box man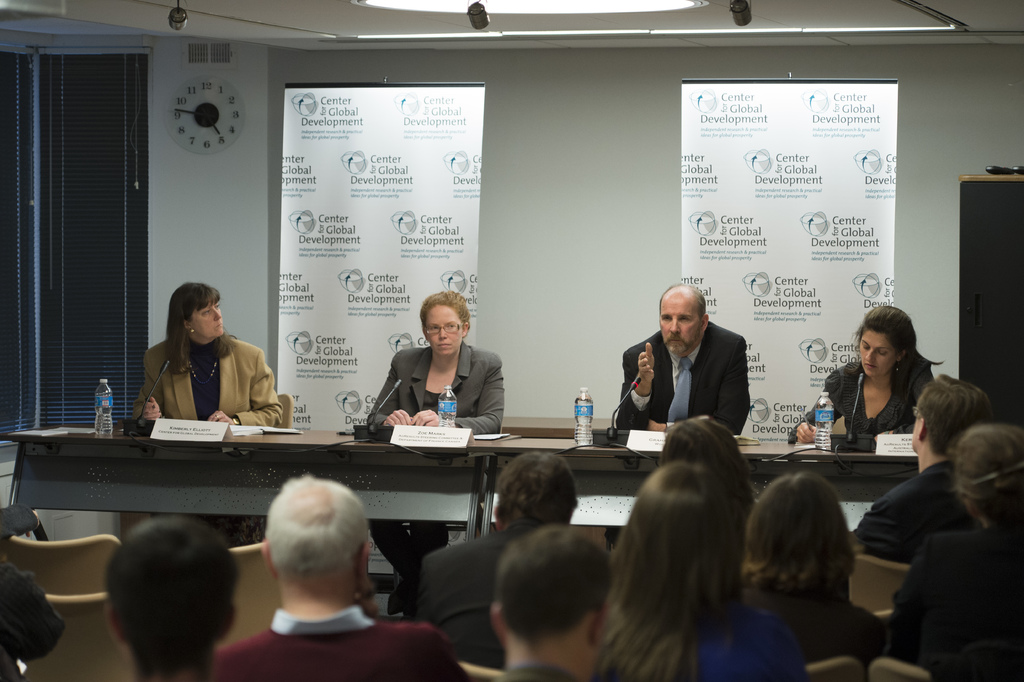
bbox=(424, 451, 580, 667)
